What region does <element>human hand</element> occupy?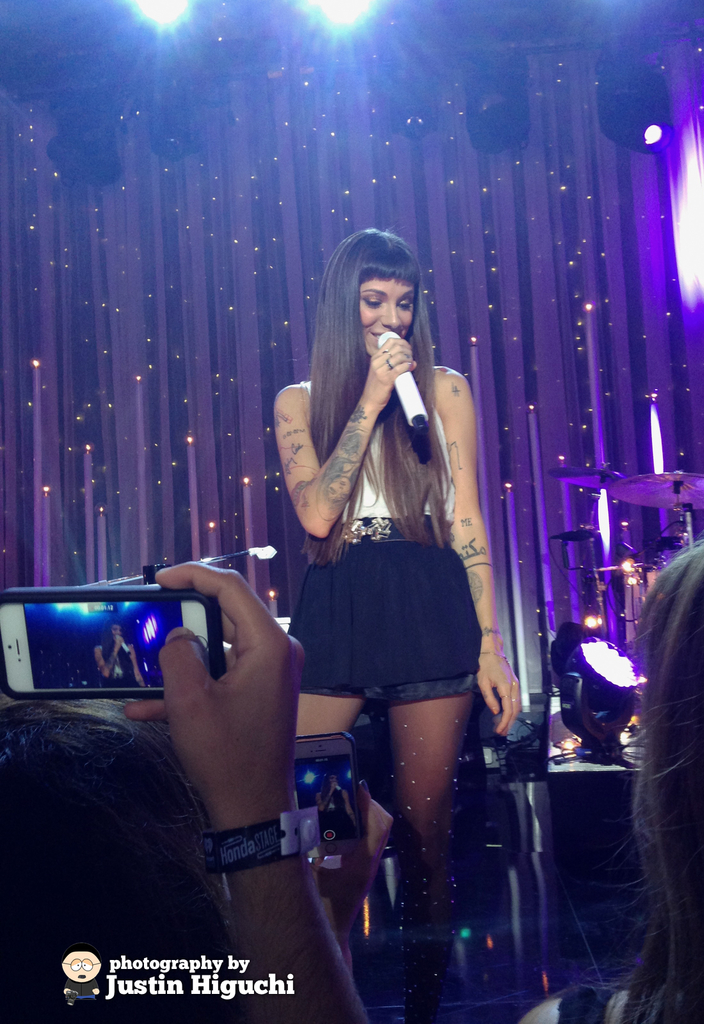
bbox=(142, 570, 297, 866).
